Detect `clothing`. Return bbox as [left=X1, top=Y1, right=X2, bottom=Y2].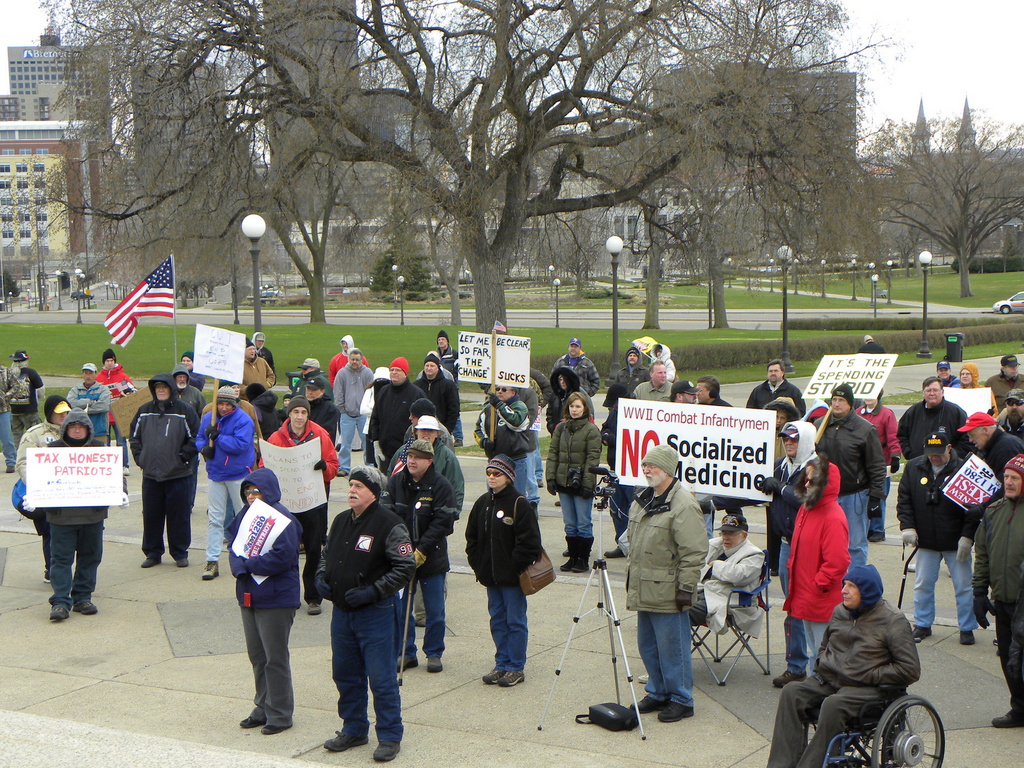
[left=328, top=365, right=372, bottom=465].
